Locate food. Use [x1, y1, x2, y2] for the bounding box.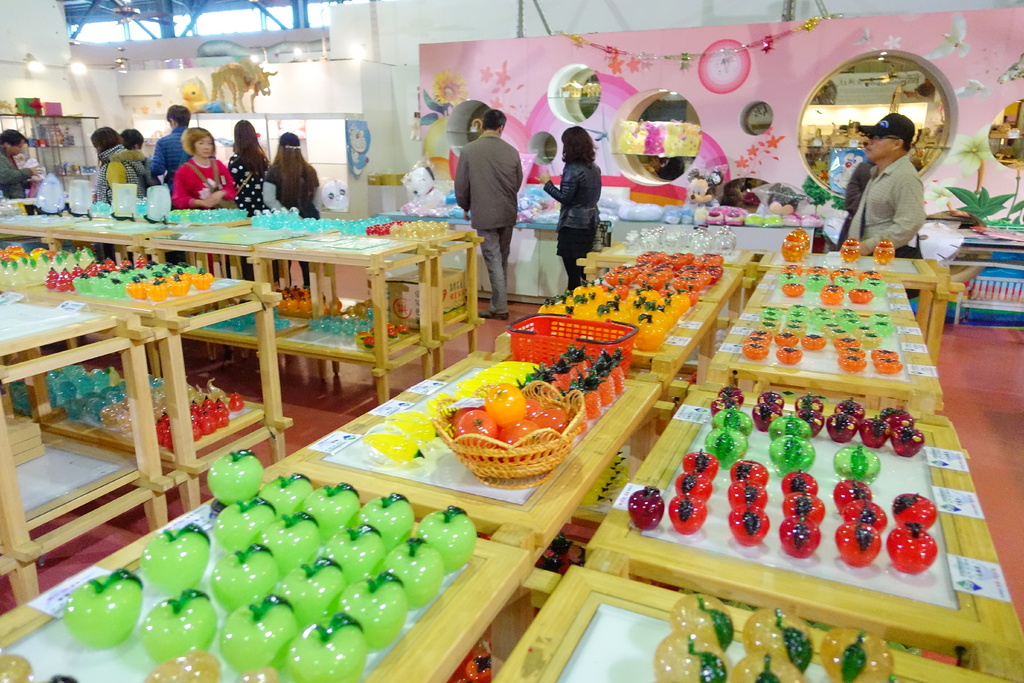
[883, 522, 940, 572].
